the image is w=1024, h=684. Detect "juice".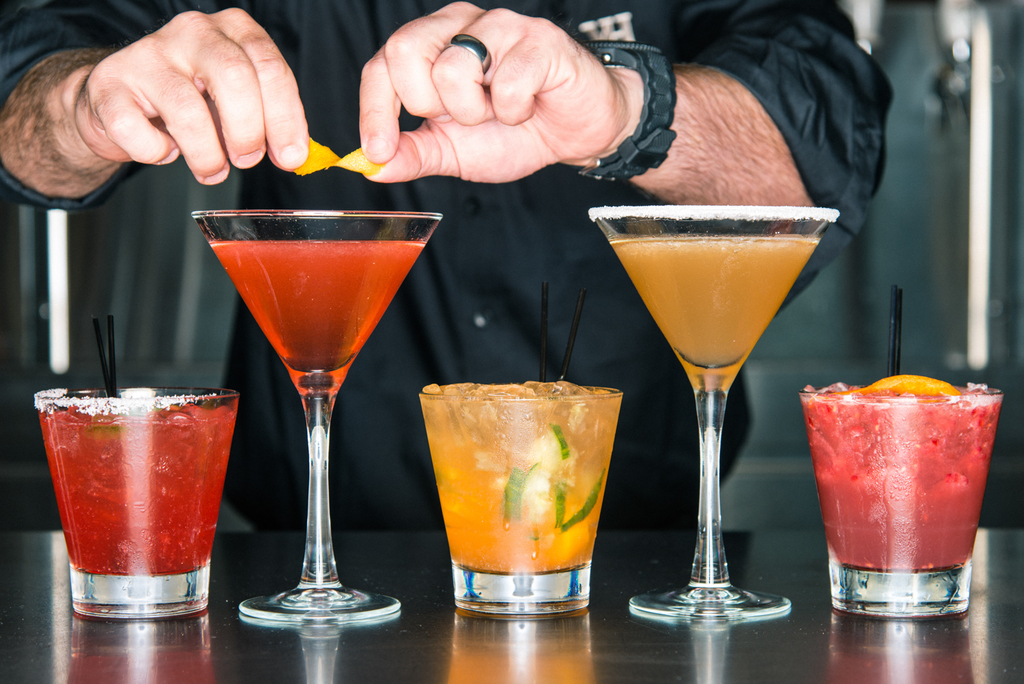
Detection: [422, 386, 623, 572].
